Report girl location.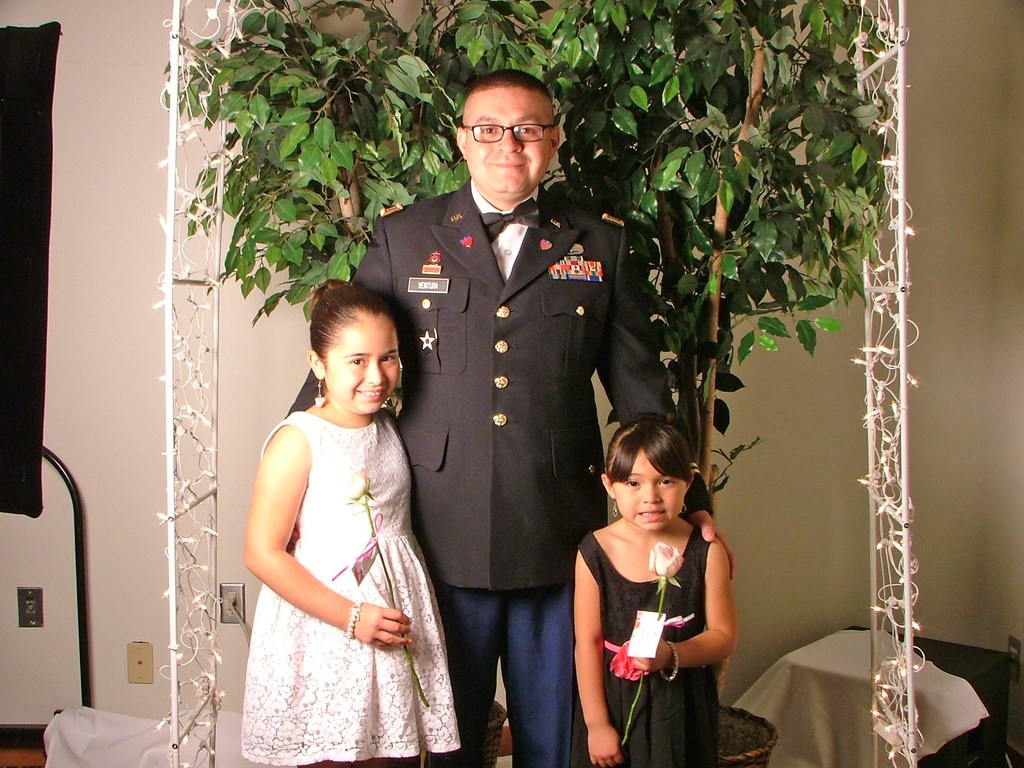
Report: l=549, t=401, r=758, b=753.
